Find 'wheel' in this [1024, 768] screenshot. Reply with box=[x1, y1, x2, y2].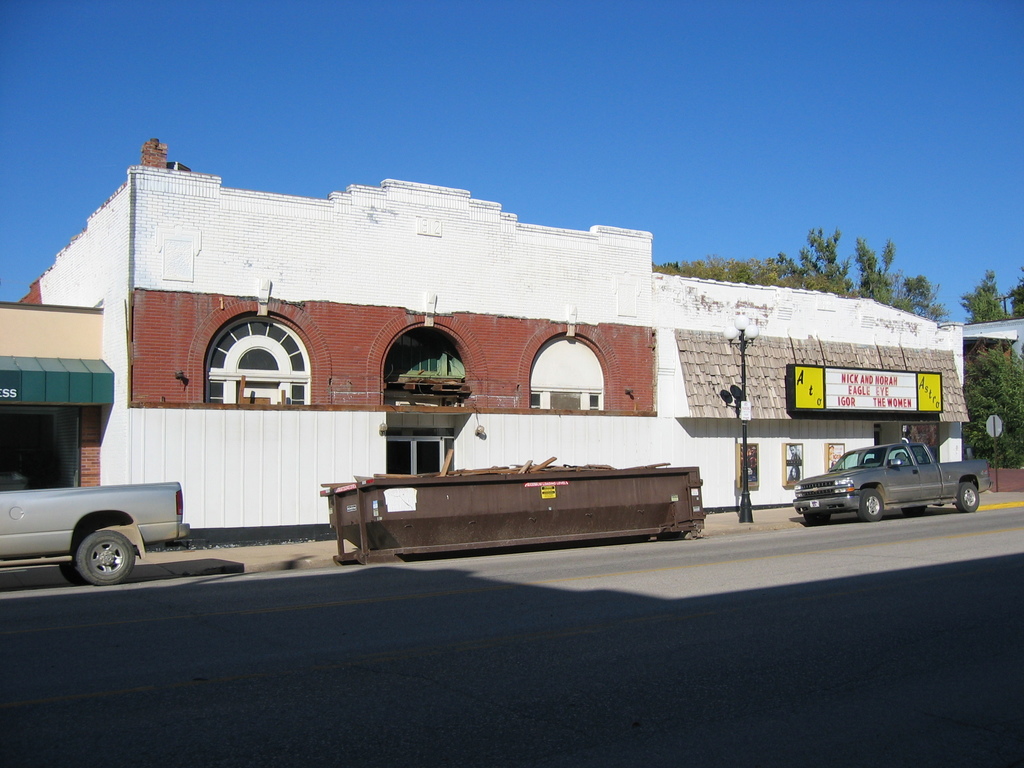
box=[61, 563, 90, 582].
